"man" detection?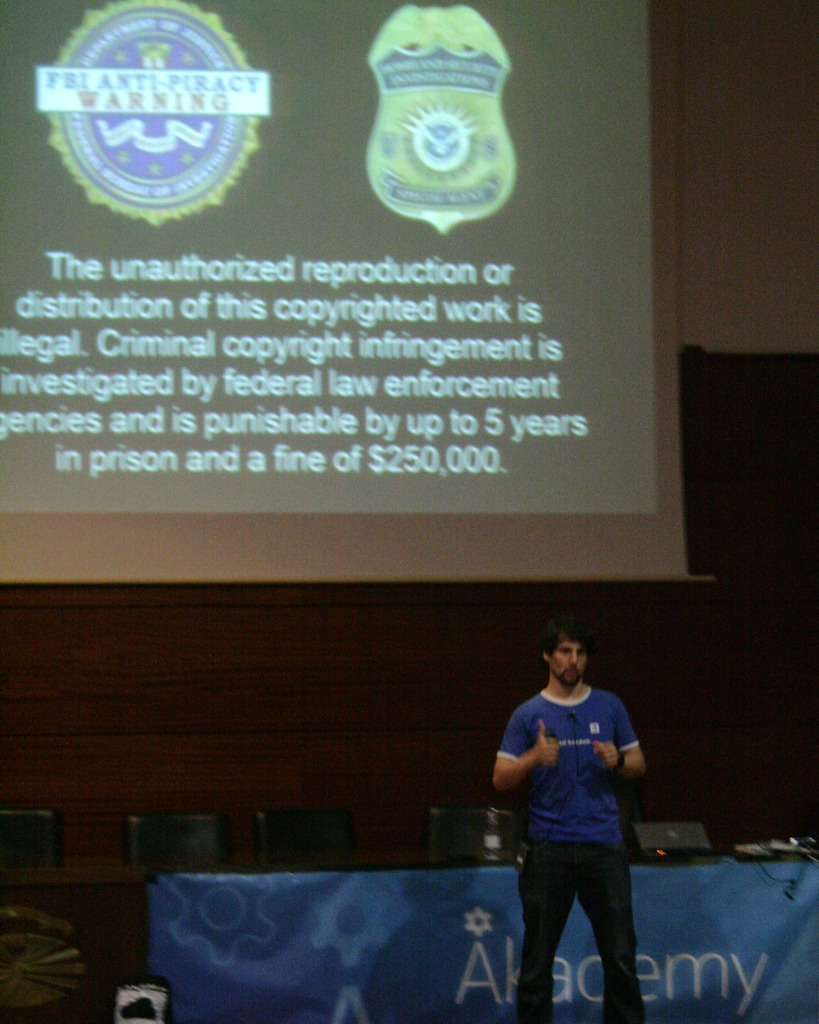
detection(484, 606, 652, 1023)
